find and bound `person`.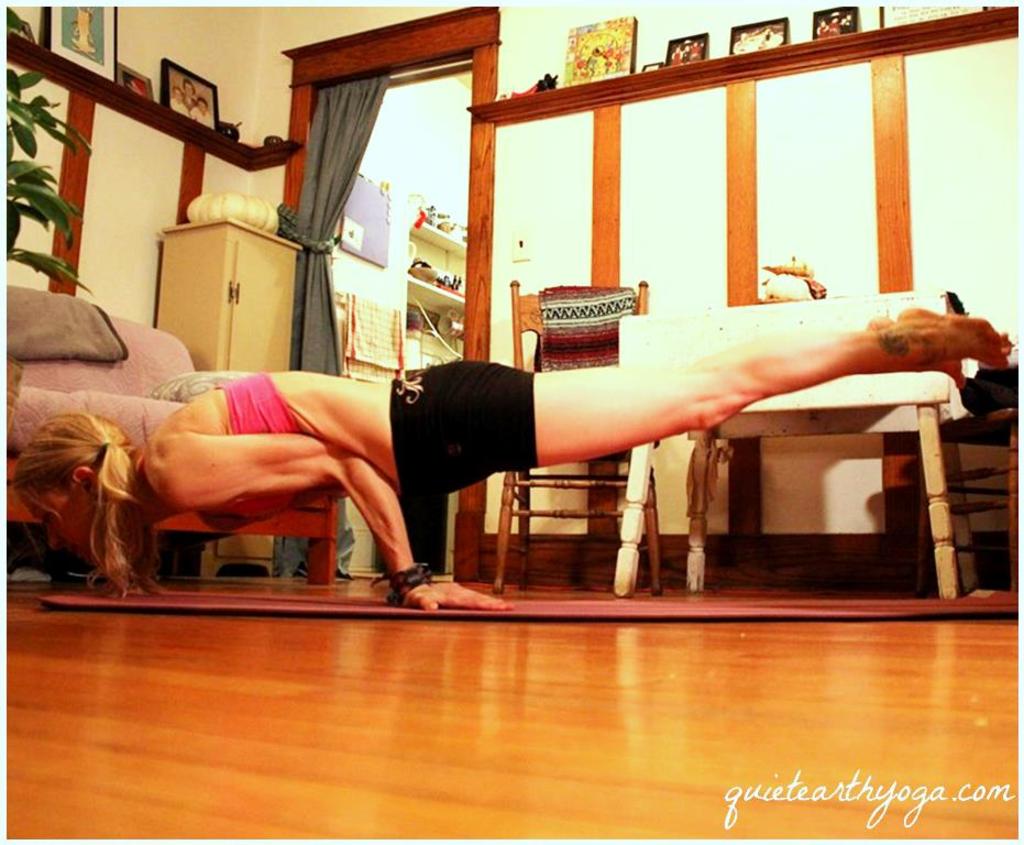
Bound: {"x1": 169, "y1": 87, "x2": 185, "y2": 116}.
